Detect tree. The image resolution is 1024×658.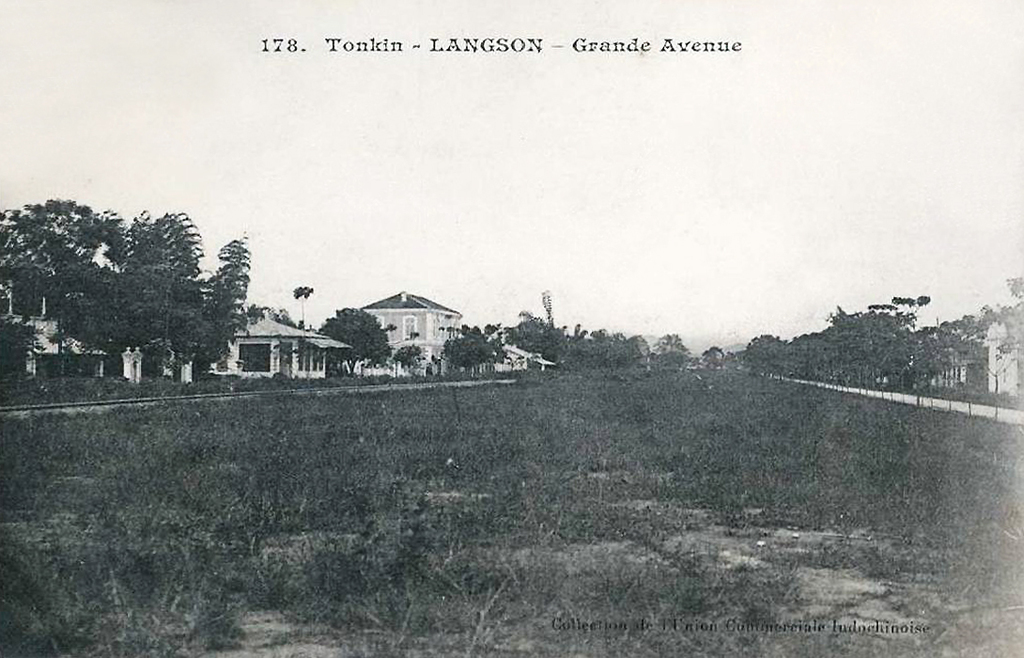
BBox(0, 199, 251, 359).
